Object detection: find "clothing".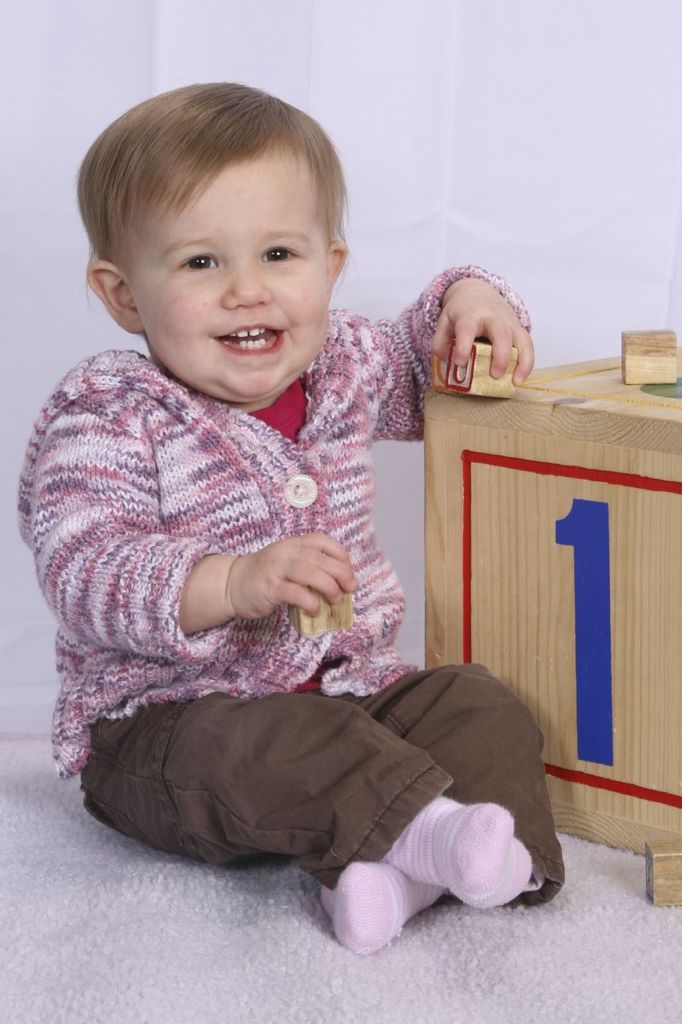
bbox=(9, 274, 603, 916).
